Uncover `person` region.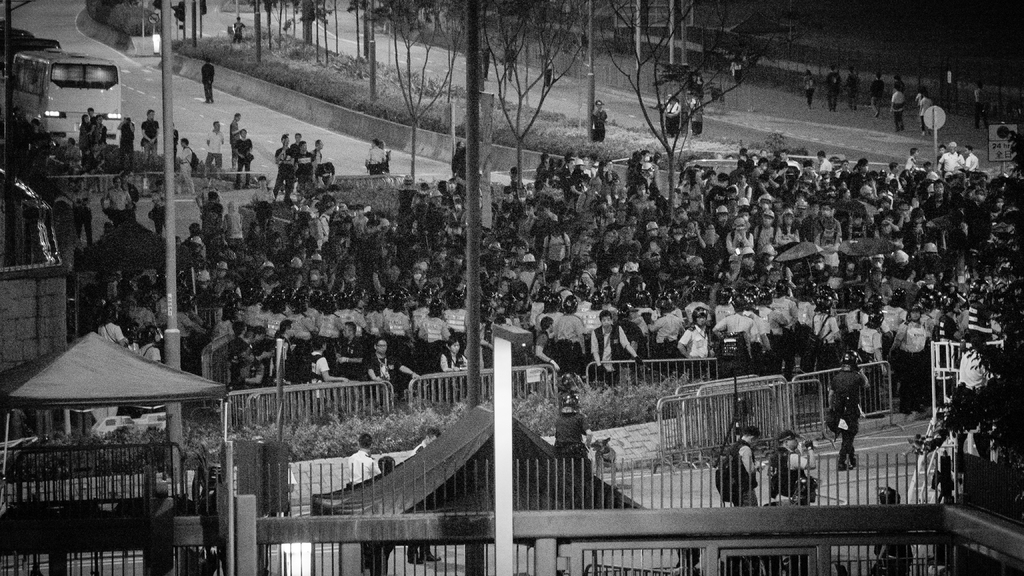
Uncovered: box=[802, 68, 812, 111].
